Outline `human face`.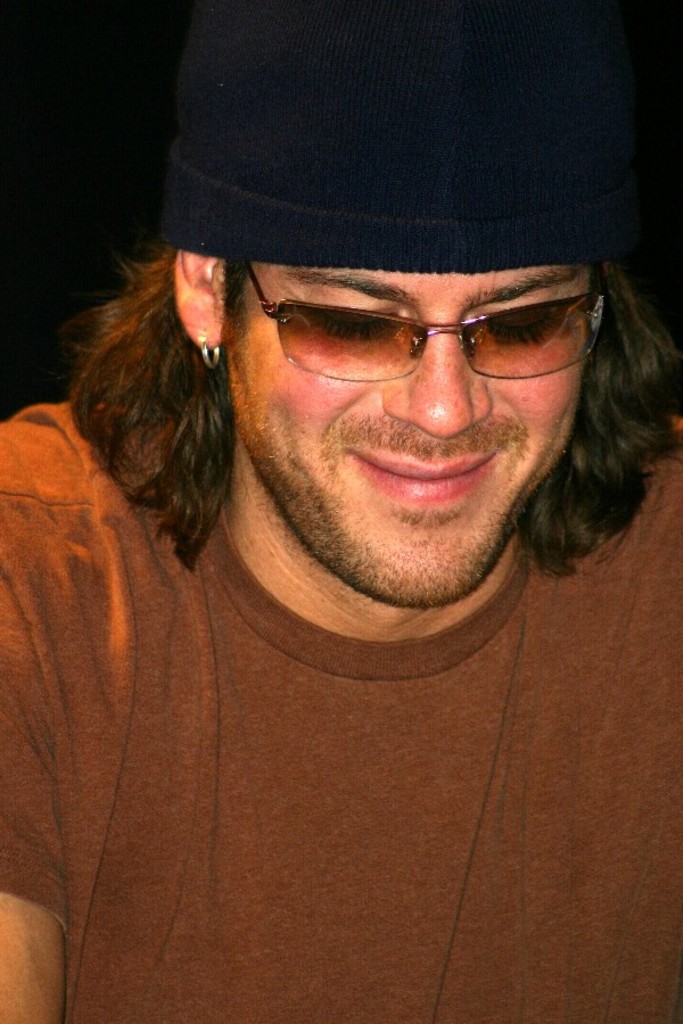
Outline: [227,265,594,605].
